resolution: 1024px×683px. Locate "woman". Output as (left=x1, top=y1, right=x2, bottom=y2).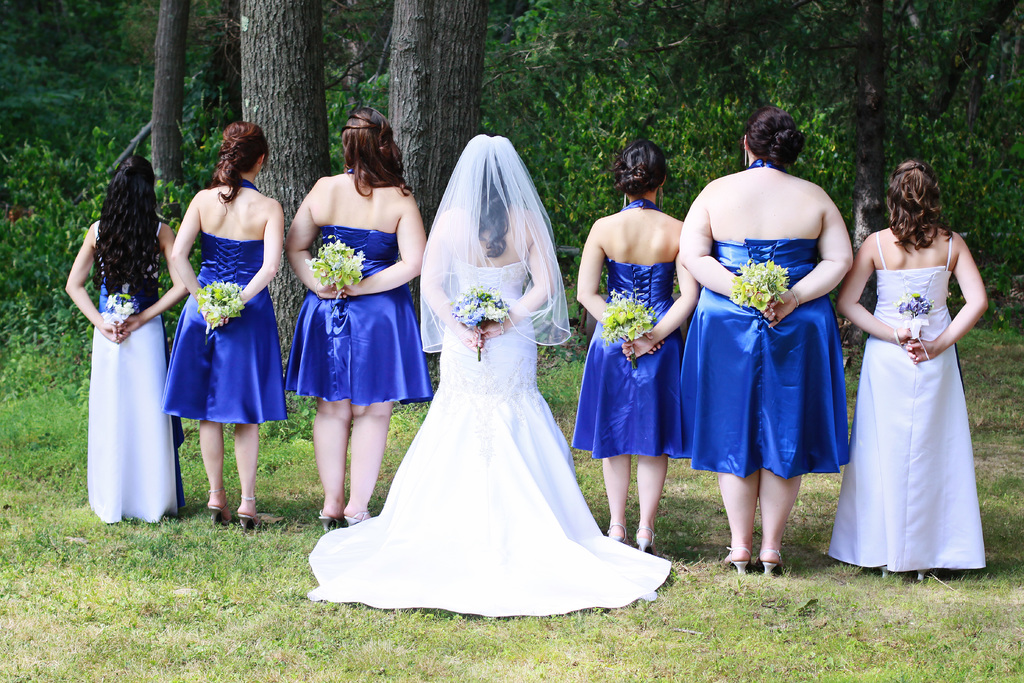
(left=572, top=142, right=699, bottom=546).
